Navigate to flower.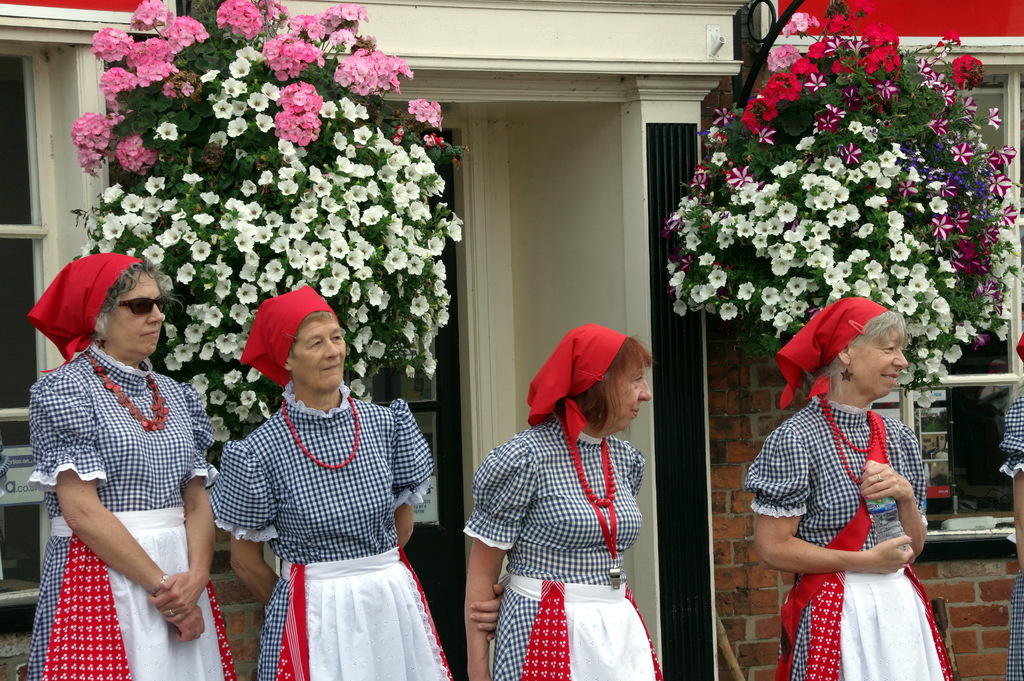
Navigation target: (245,88,266,112).
